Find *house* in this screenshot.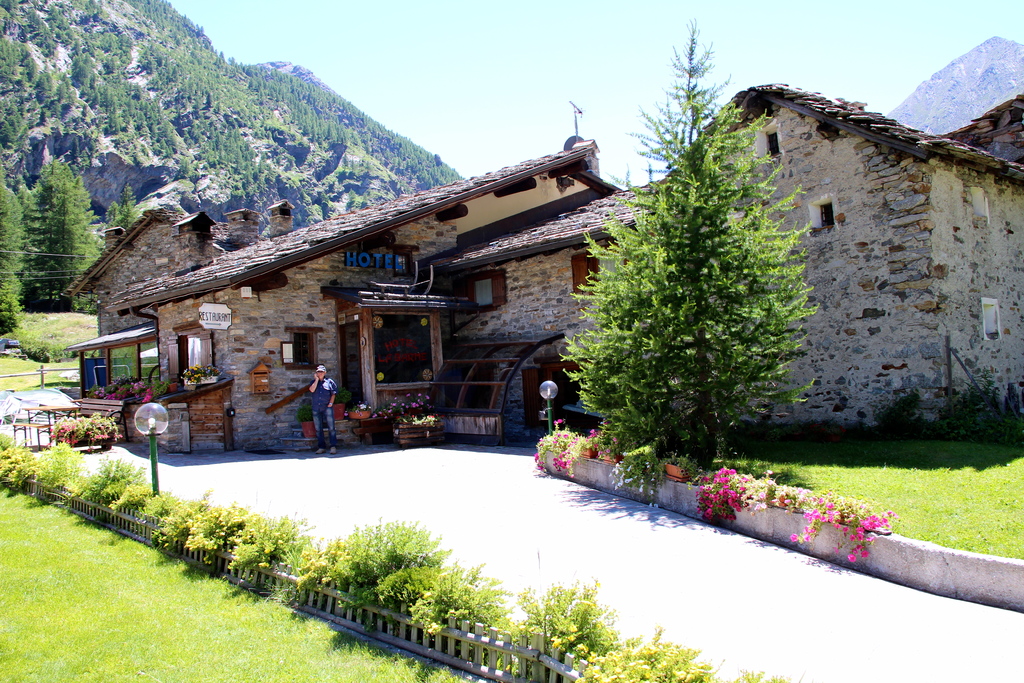
The bounding box for *house* is x1=65 y1=211 x2=291 y2=413.
